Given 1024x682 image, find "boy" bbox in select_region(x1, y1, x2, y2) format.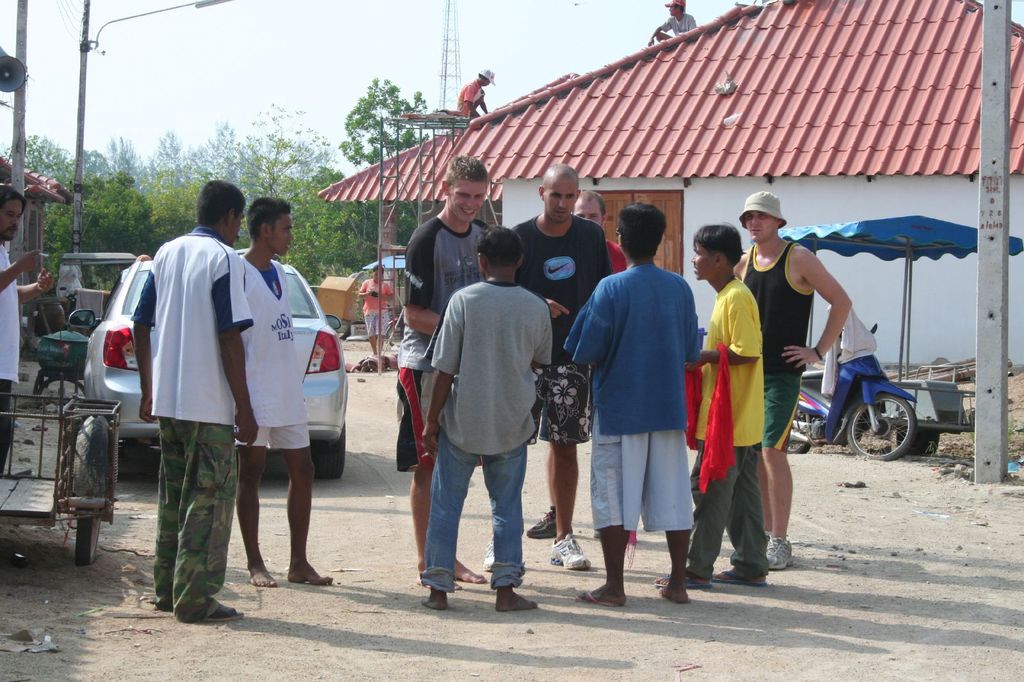
select_region(406, 214, 567, 612).
